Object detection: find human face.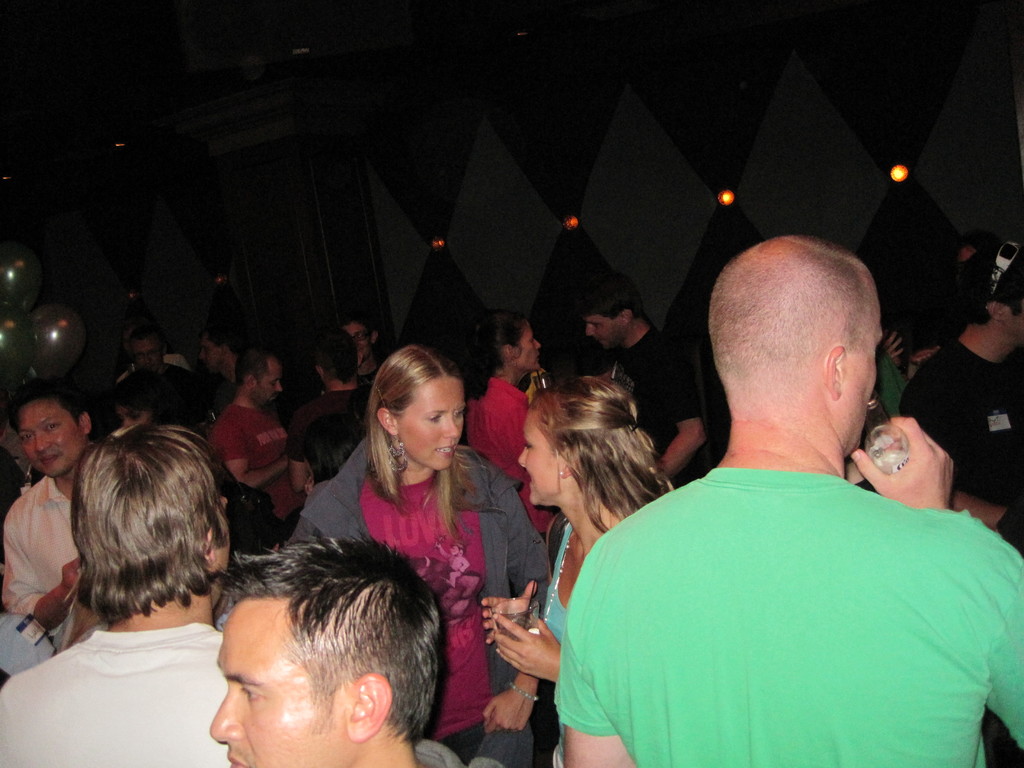
bbox=(204, 336, 231, 373).
